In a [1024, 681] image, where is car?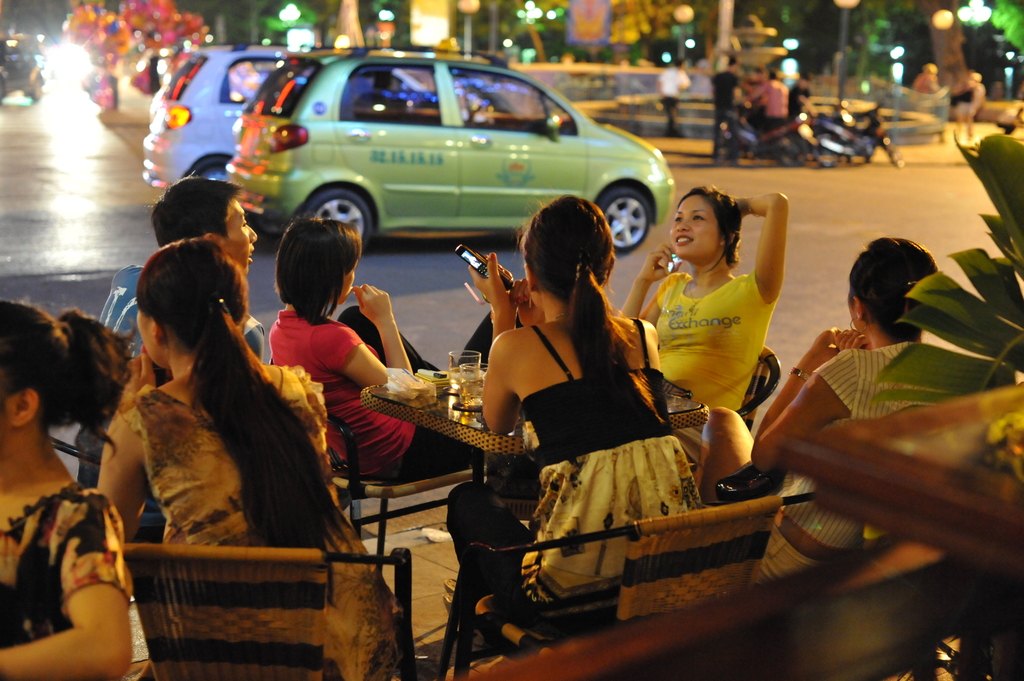
region(15, 35, 45, 69).
